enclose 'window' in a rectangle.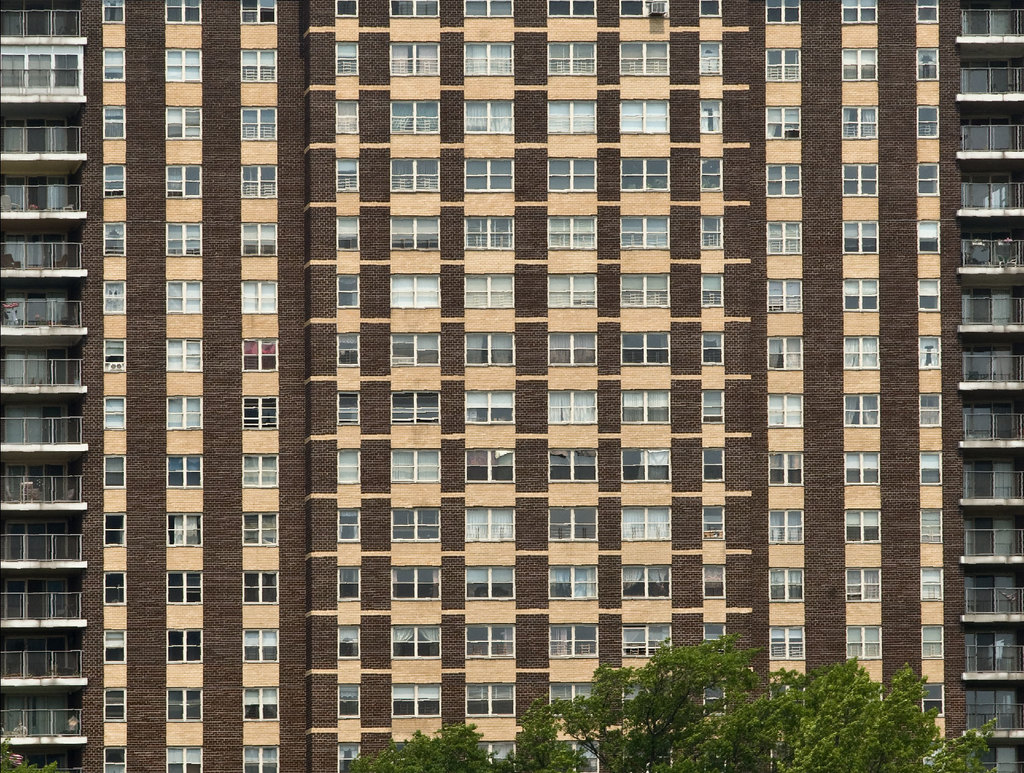
<bbox>841, 219, 877, 254</bbox>.
